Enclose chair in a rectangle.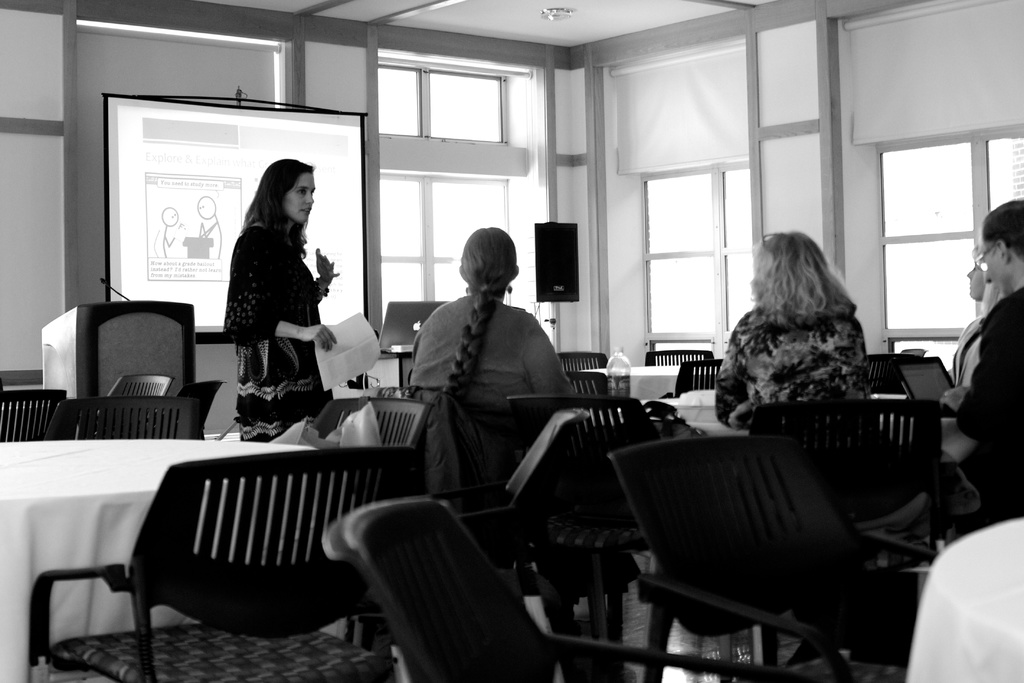
(0,388,67,442).
